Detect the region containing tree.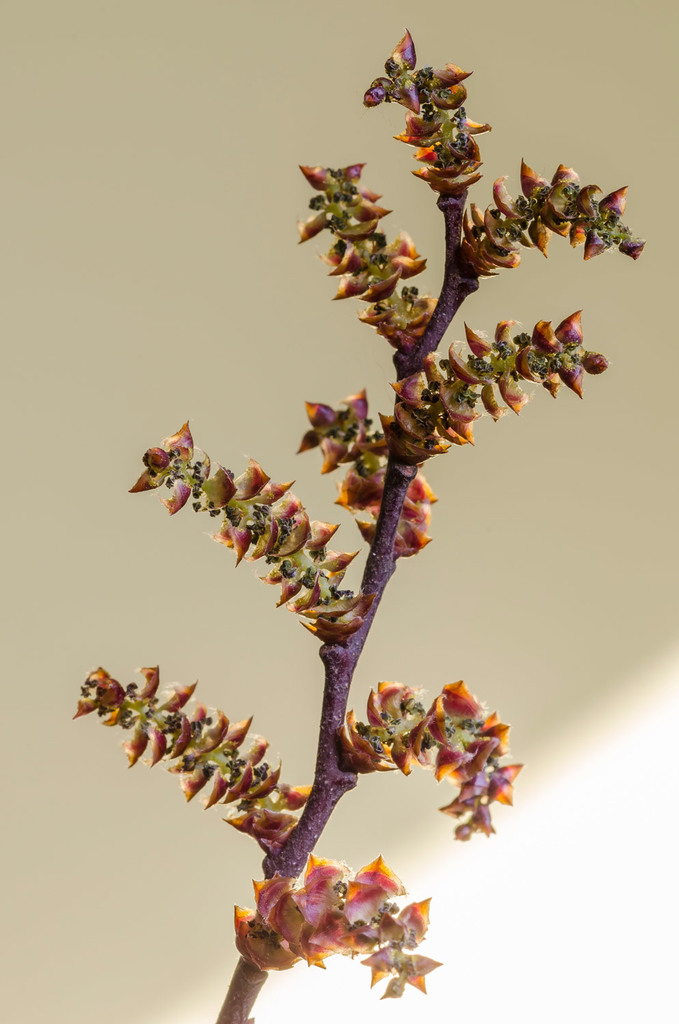
60 47 650 974.
